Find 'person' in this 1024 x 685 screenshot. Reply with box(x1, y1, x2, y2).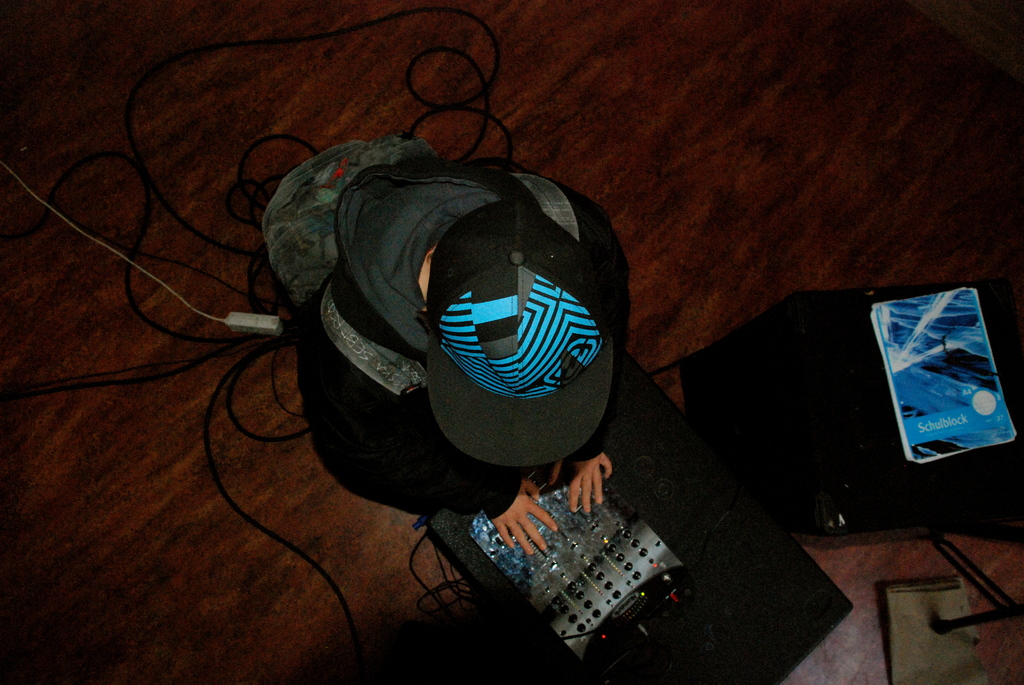
box(277, 150, 639, 553).
